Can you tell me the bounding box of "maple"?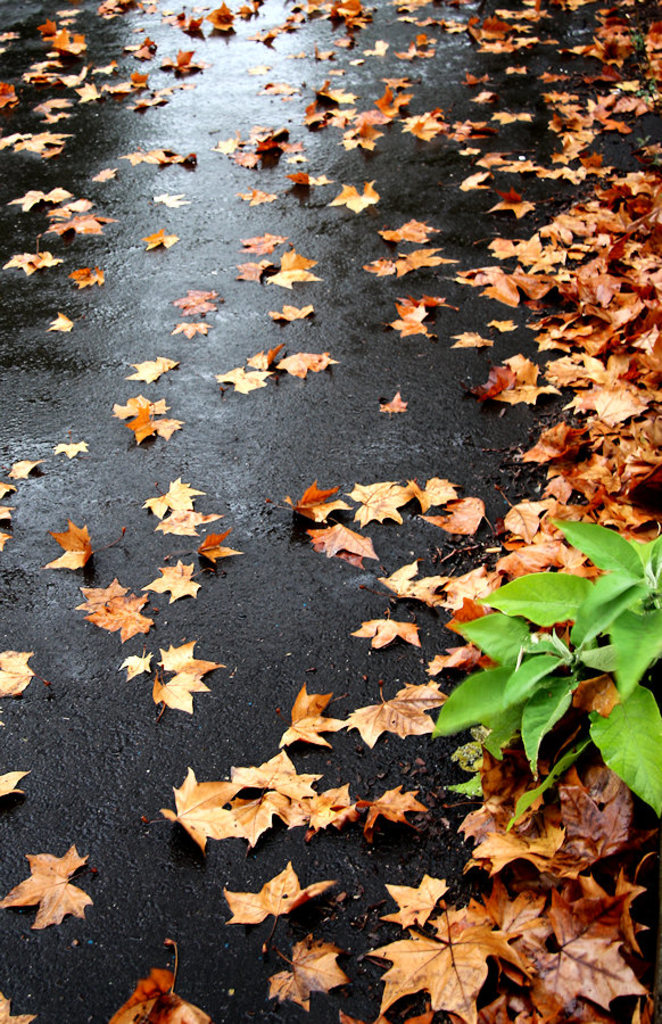
x1=125, y1=144, x2=197, y2=180.
